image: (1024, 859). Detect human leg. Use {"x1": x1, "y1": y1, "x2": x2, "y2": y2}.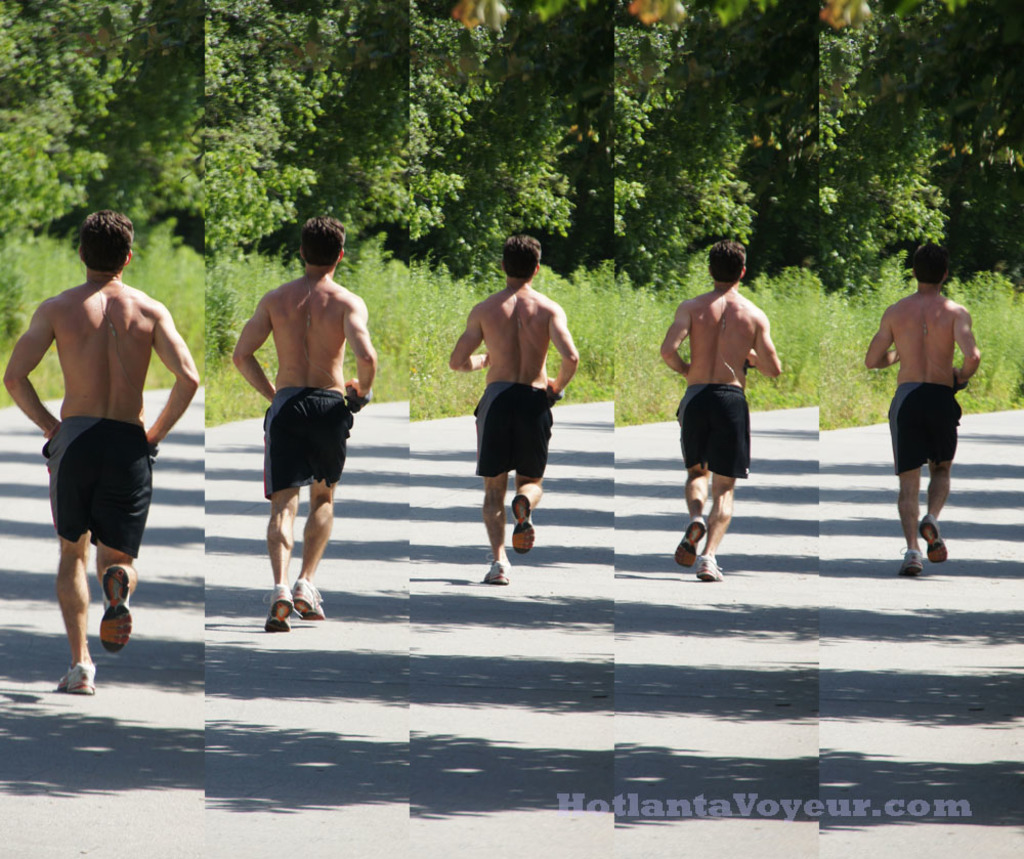
{"x1": 287, "y1": 390, "x2": 350, "y2": 613}.
